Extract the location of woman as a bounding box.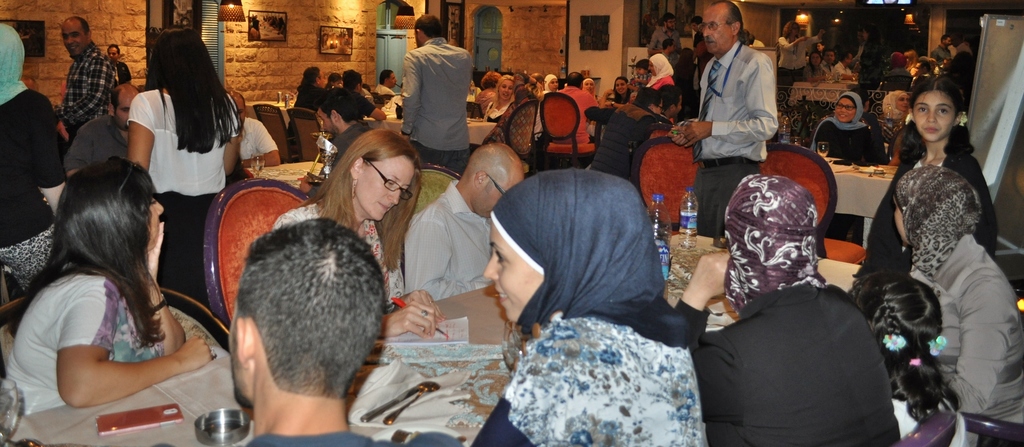
region(809, 89, 882, 178).
